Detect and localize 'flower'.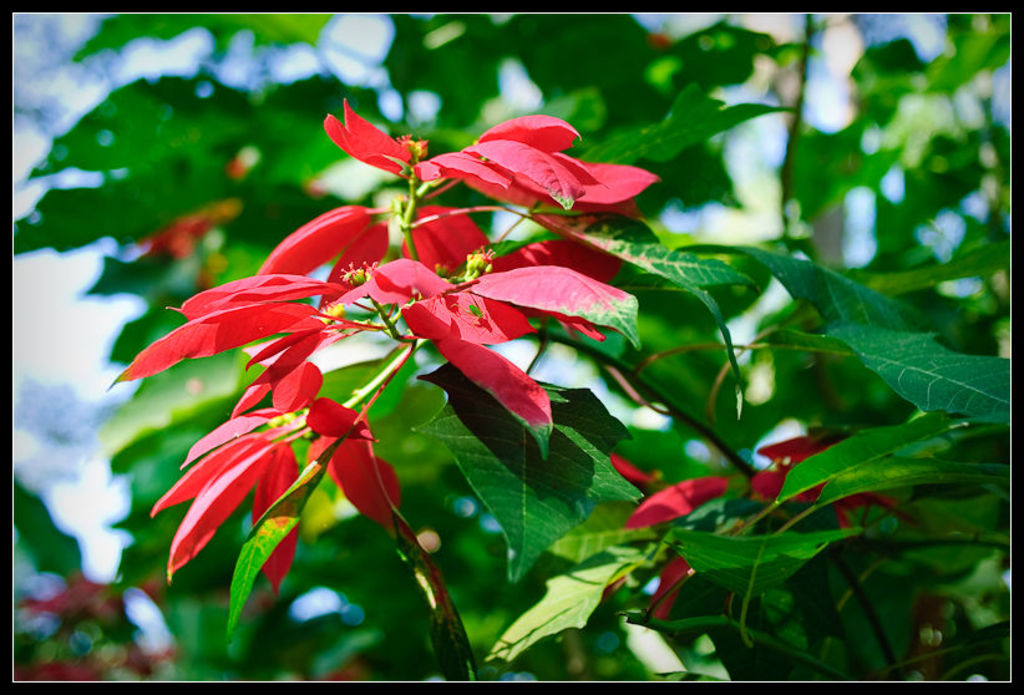
Localized at <box>884,588,948,639</box>.
